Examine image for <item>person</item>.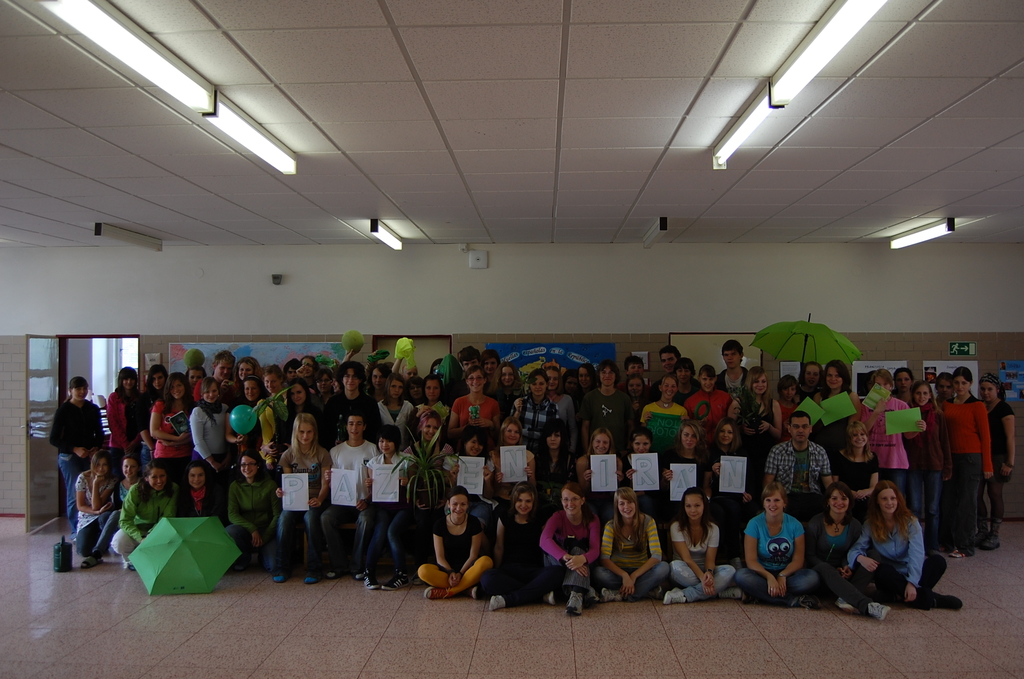
Examination result: {"x1": 314, "y1": 366, "x2": 335, "y2": 407}.
